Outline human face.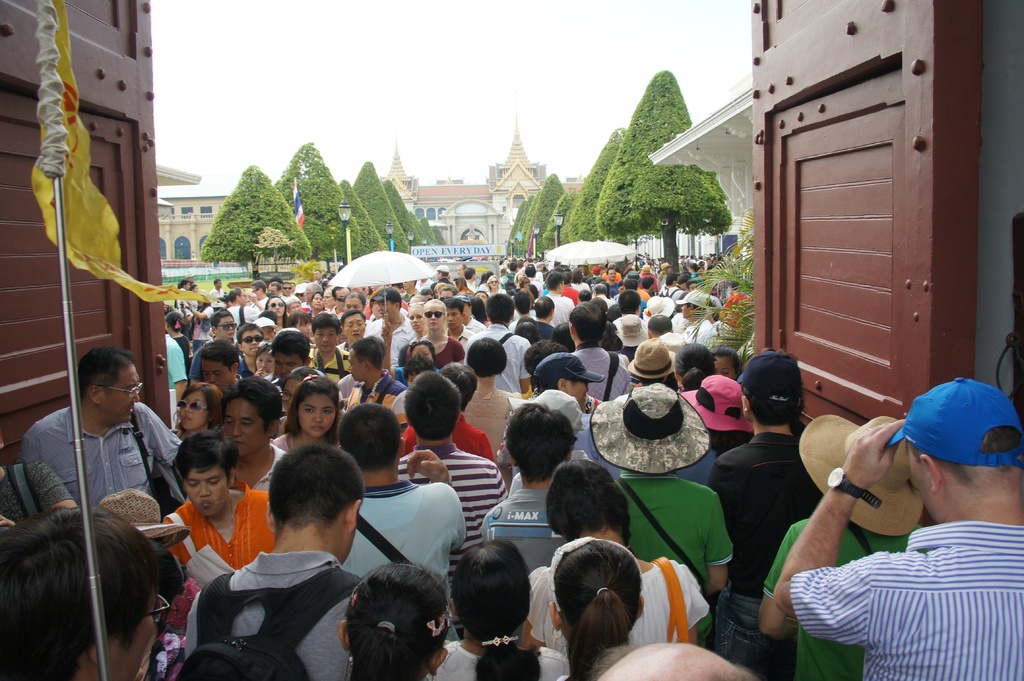
Outline: x1=457, y1=266, x2=464, y2=275.
